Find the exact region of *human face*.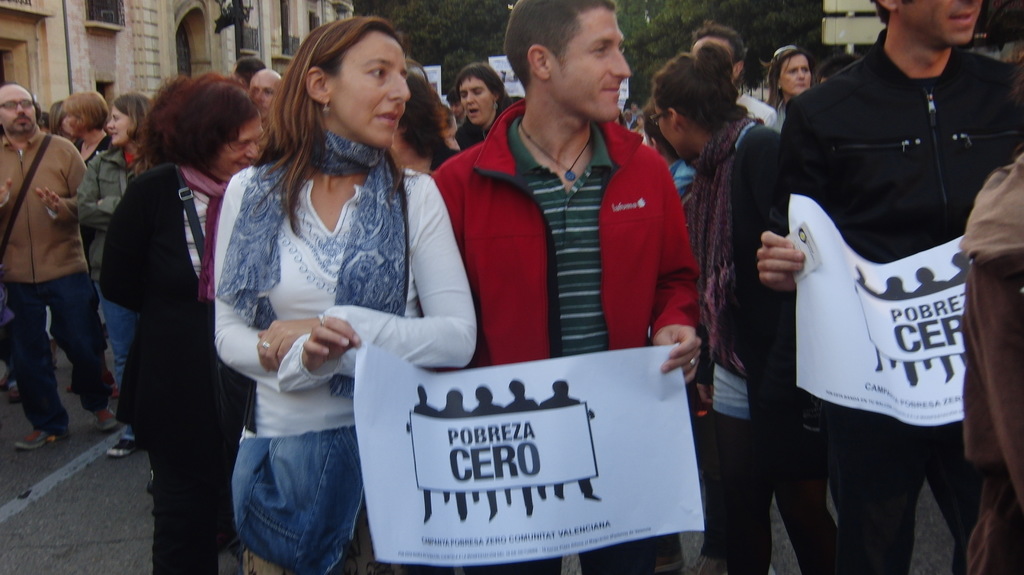
Exact region: bbox=[330, 25, 413, 149].
